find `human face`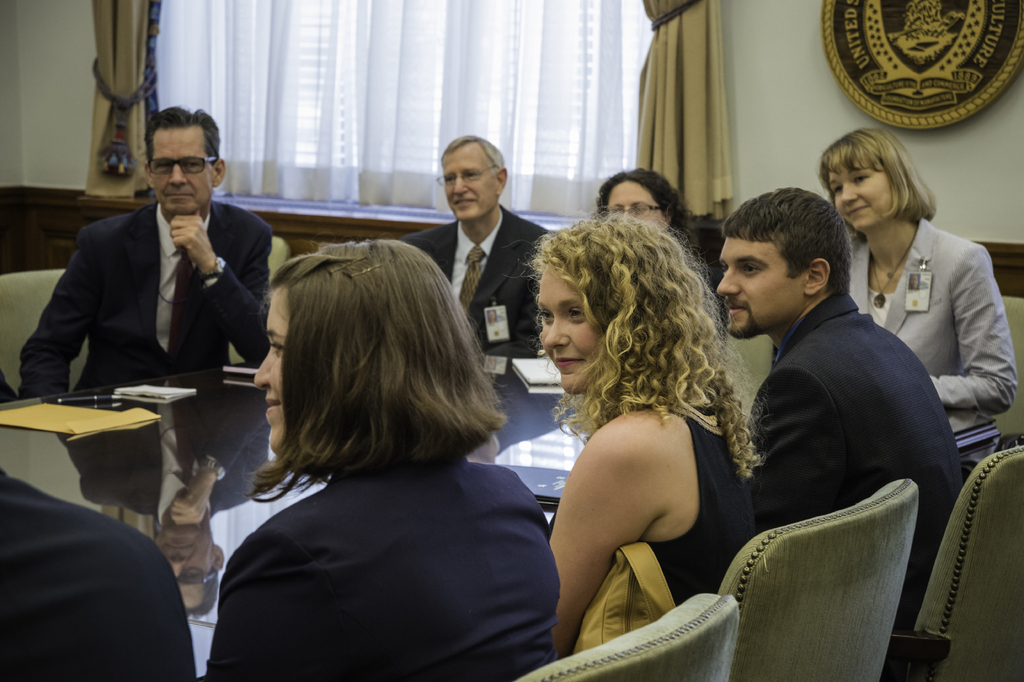
[714,229,805,339]
